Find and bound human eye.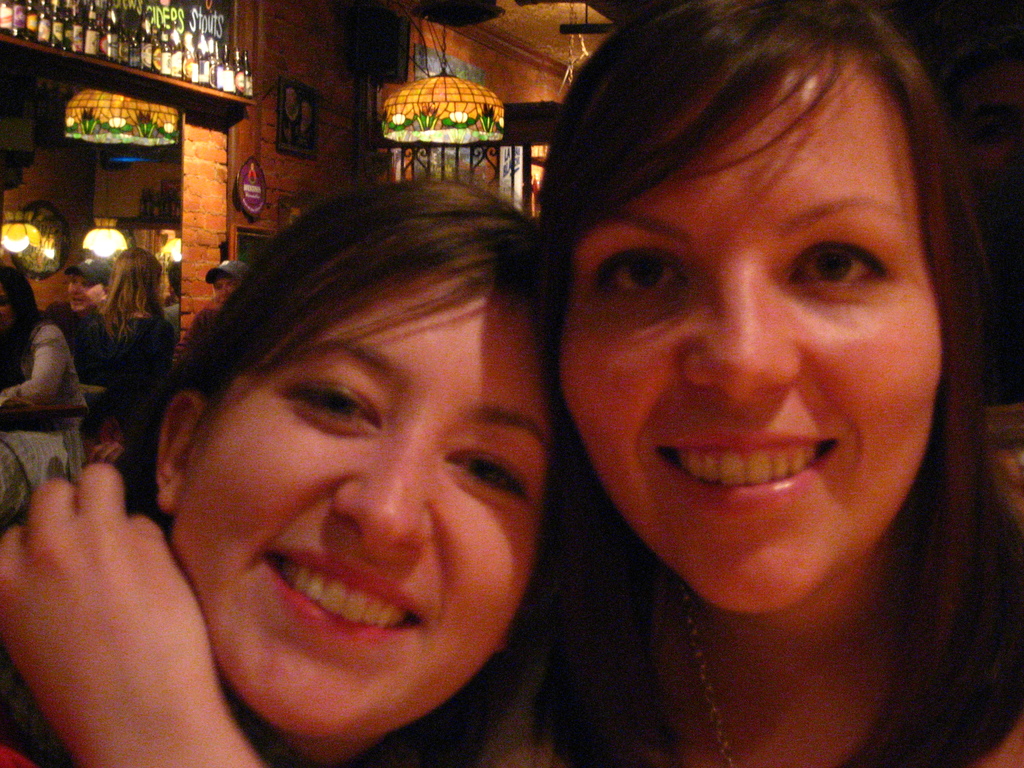
Bound: x1=781, y1=233, x2=900, y2=294.
